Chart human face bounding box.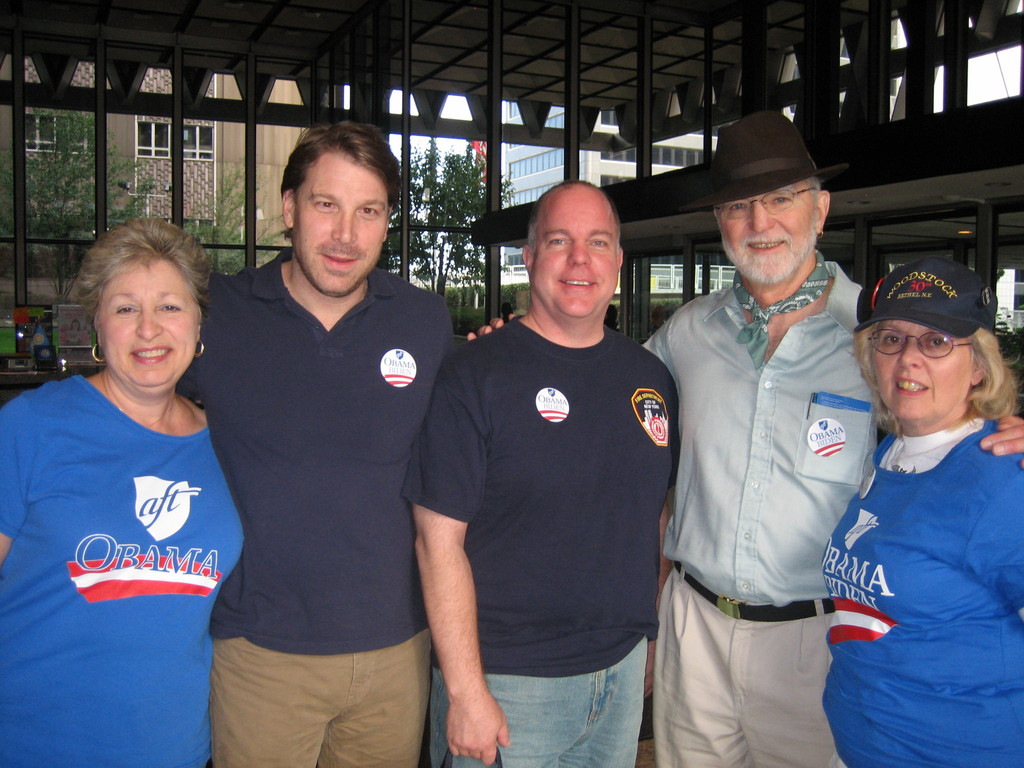
Charted: bbox=(869, 319, 976, 412).
